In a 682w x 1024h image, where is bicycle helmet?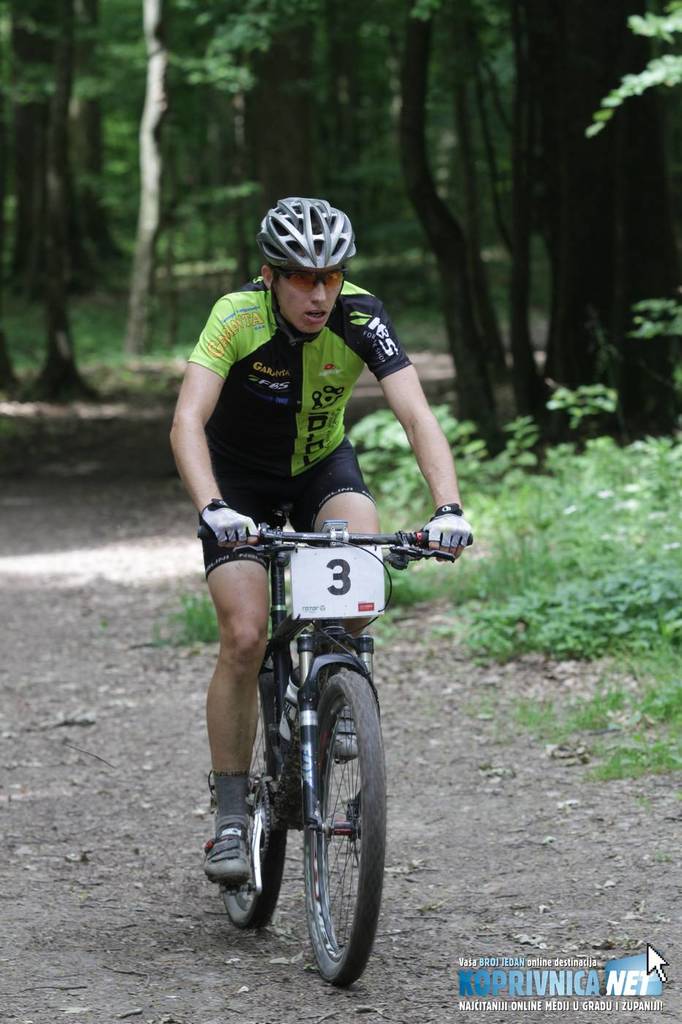
detection(267, 189, 342, 274).
